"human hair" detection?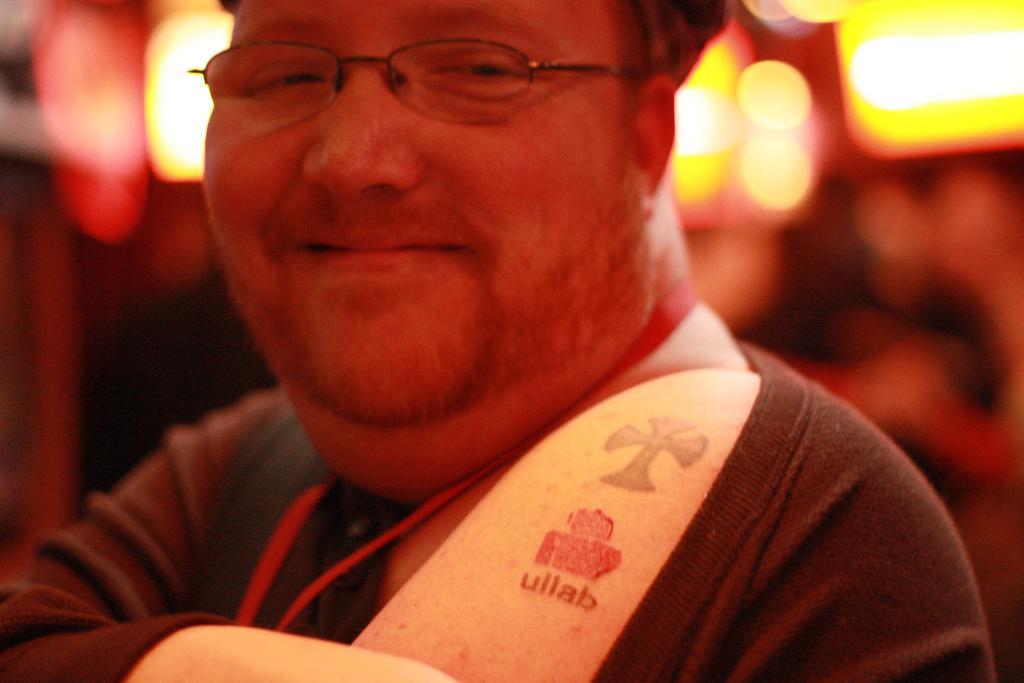
(220, 0, 734, 110)
